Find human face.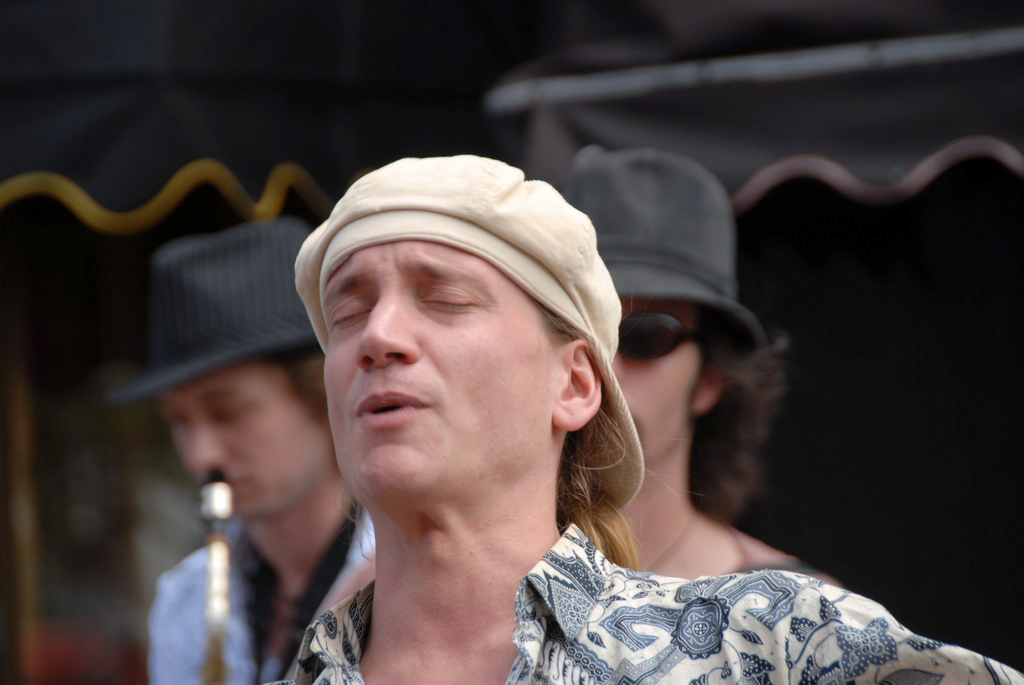
(left=156, top=366, right=328, bottom=517).
